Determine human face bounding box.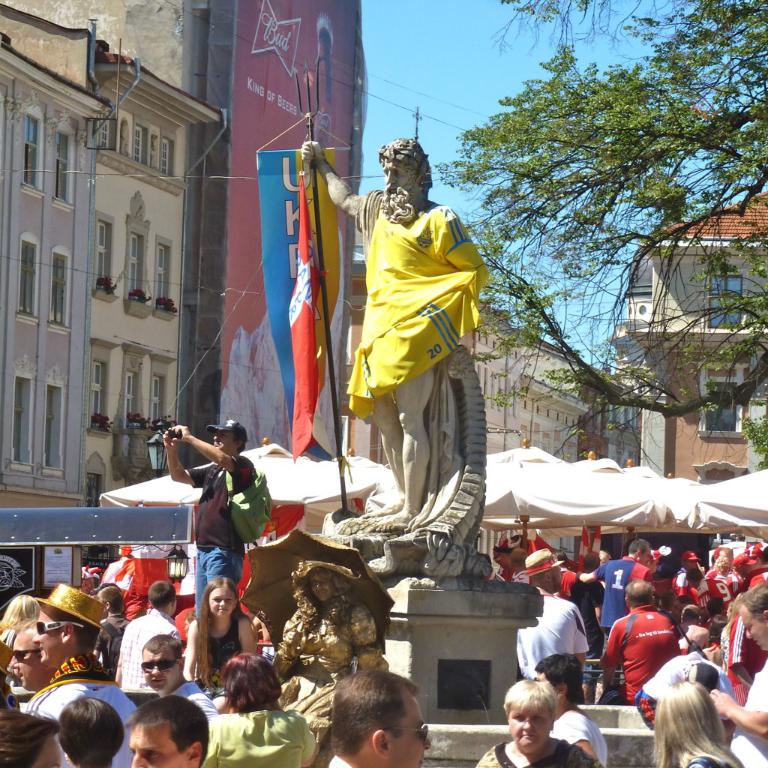
Determined: box=[744, 606, 767, 649].
